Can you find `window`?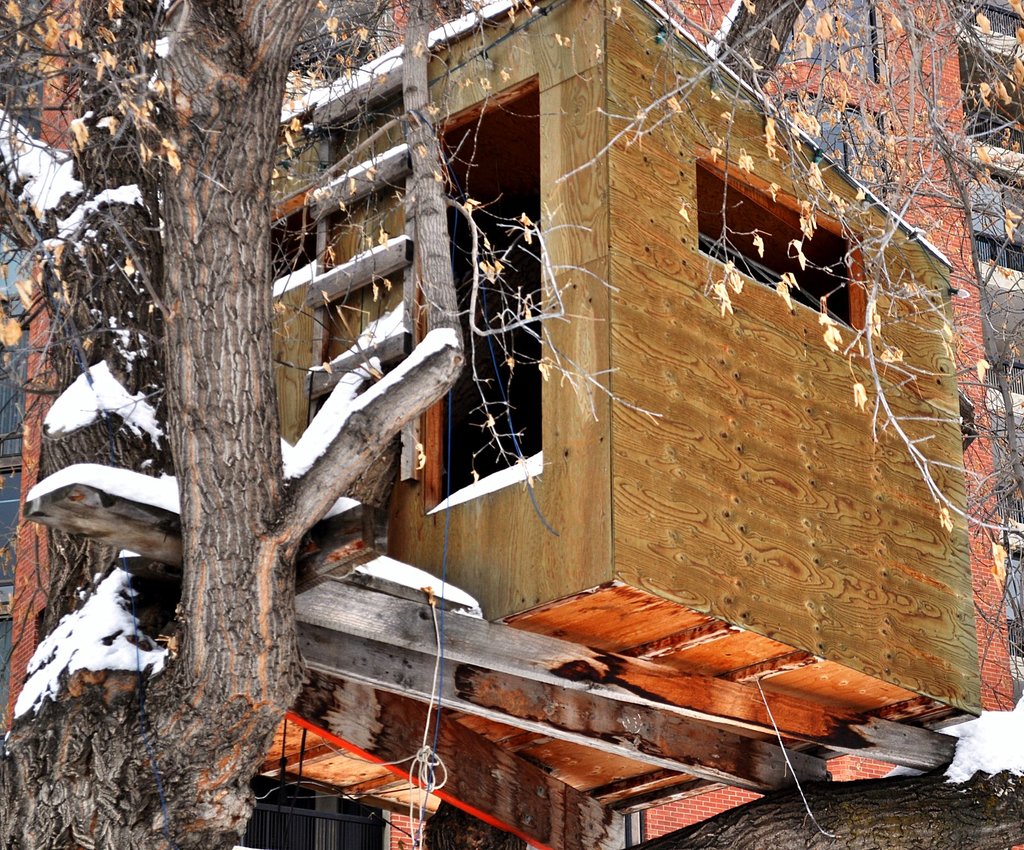
Yes, bounding box: {"x1": 771, "y1": 0, "x2": 885, "y2": 81}.
